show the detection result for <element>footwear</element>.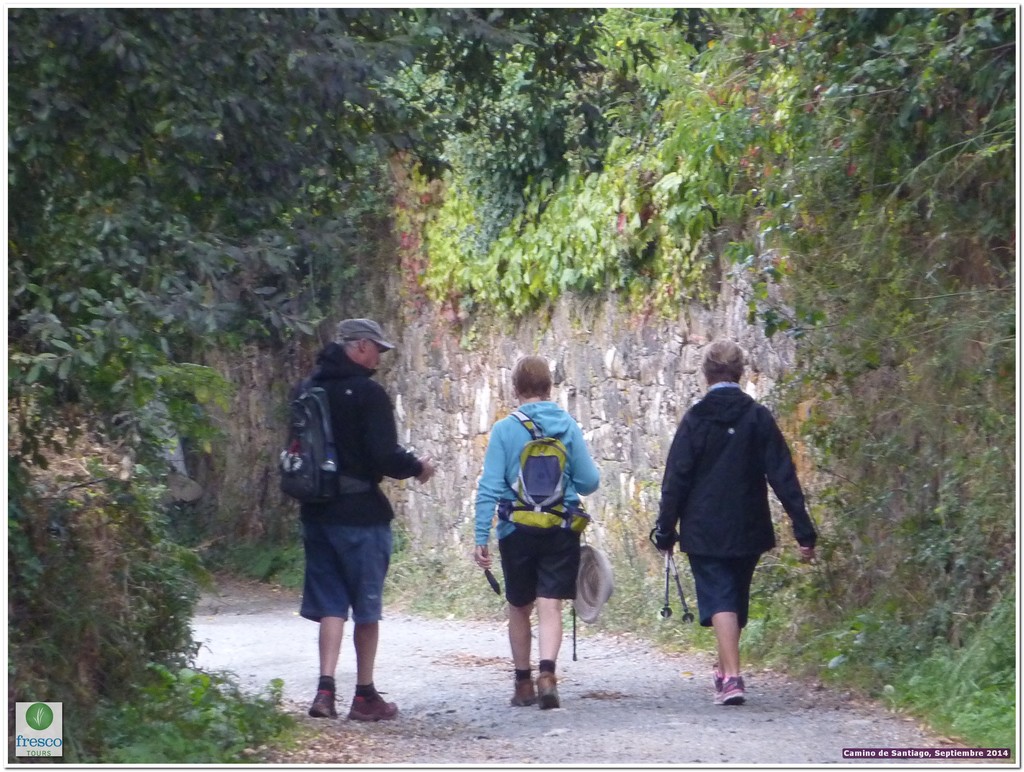
[346,688,397,723].
